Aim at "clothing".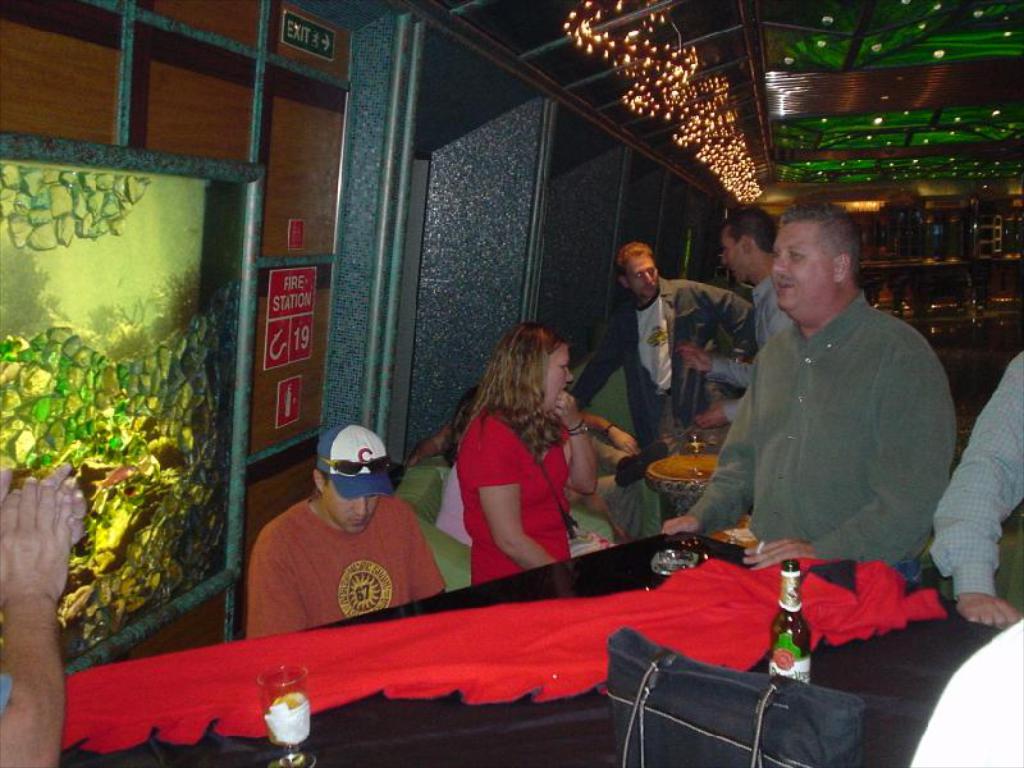
Aimed at bbox(705, 274, 797, 421).
